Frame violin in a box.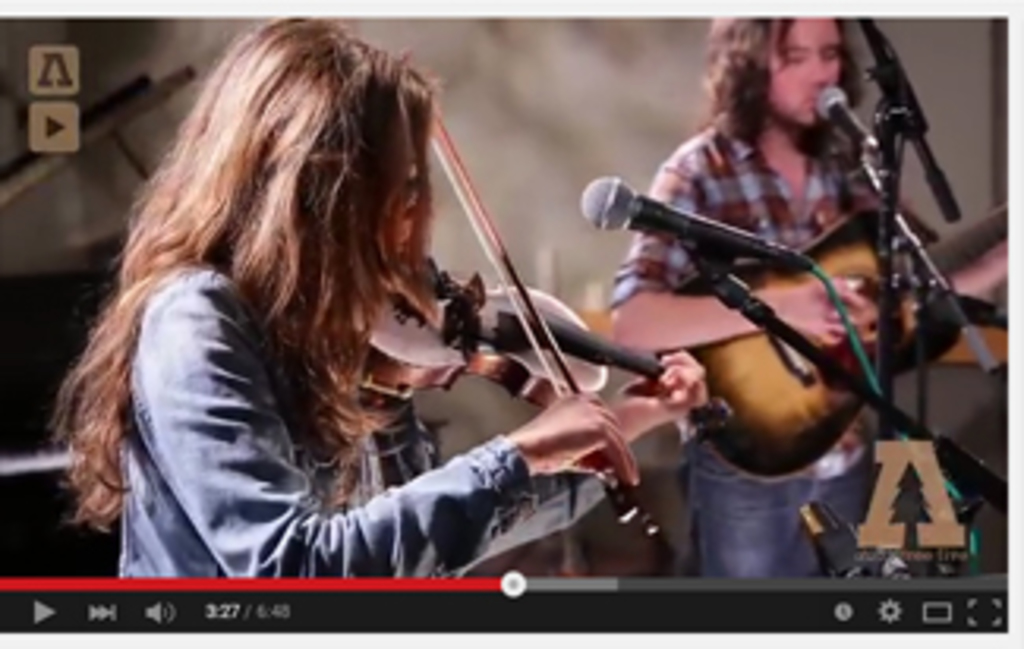
region(340, 107, 737, 539).
